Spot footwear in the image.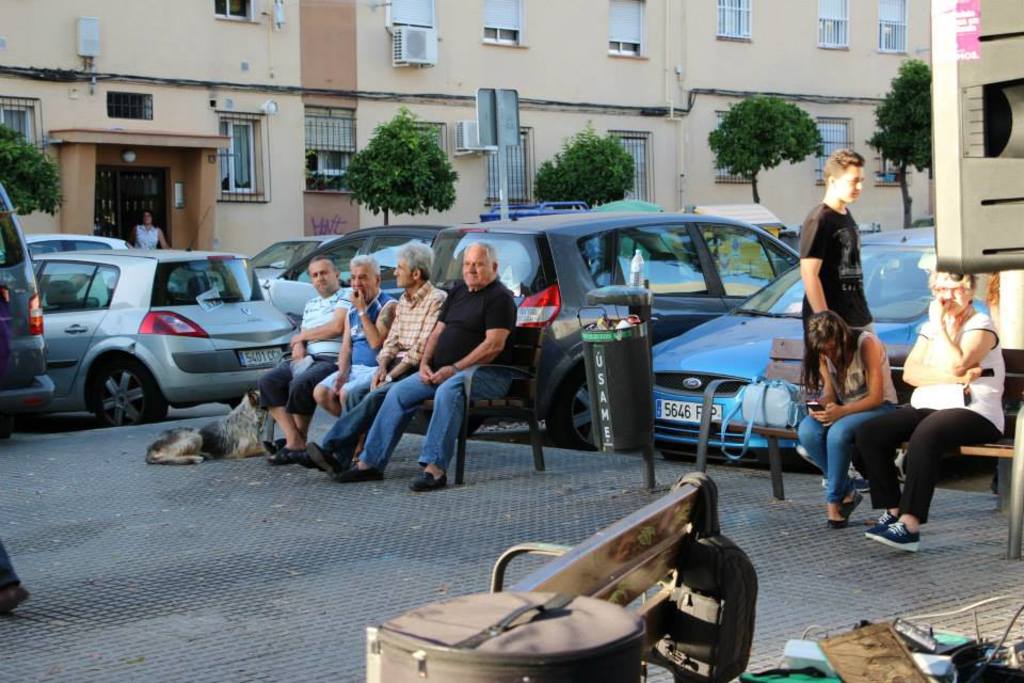
footwear found at left=863, top=503, right=950, bottom=558.
